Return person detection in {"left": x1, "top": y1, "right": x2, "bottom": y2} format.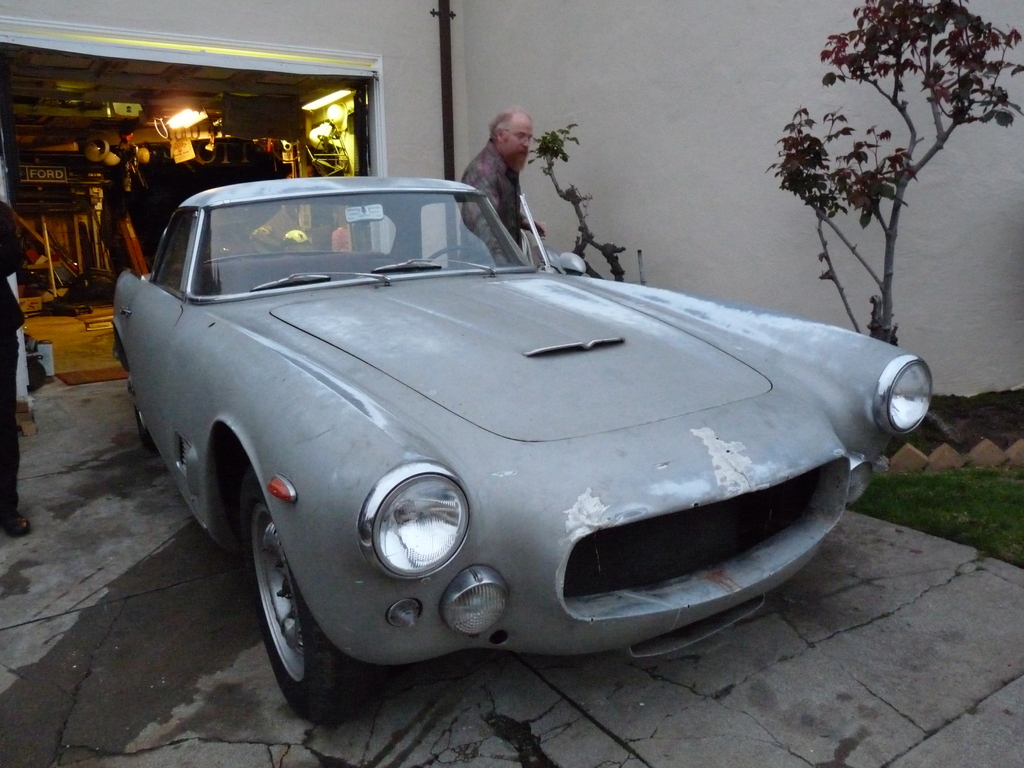
{"left": 458, "top": 113, "right": 554, "bottom": 280}.
